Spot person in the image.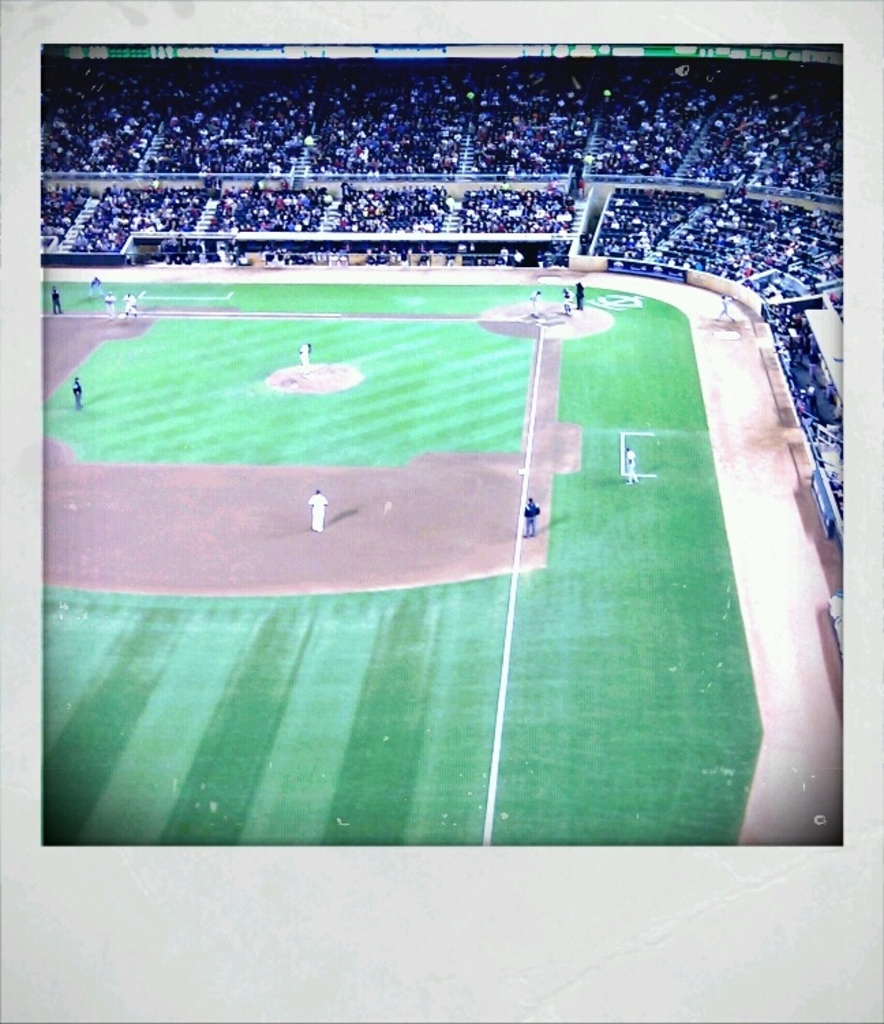
person found at region(50, 285, 70, 318).
